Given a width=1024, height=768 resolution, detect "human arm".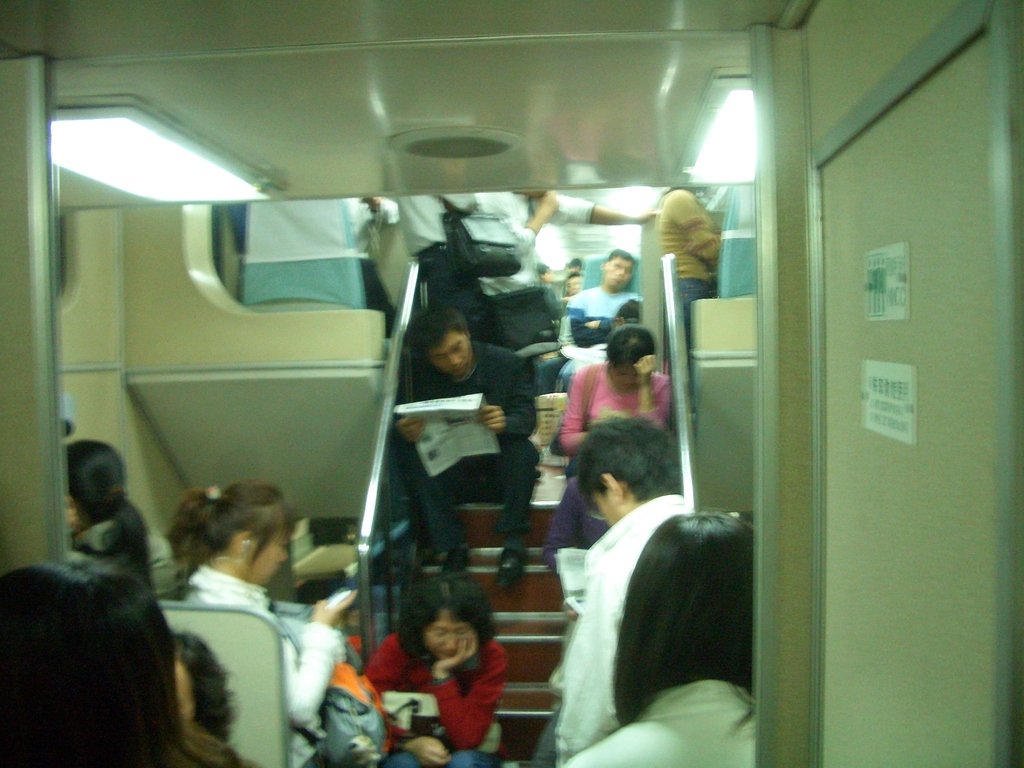
[left=540, top=183, right=666, bottom=225].
